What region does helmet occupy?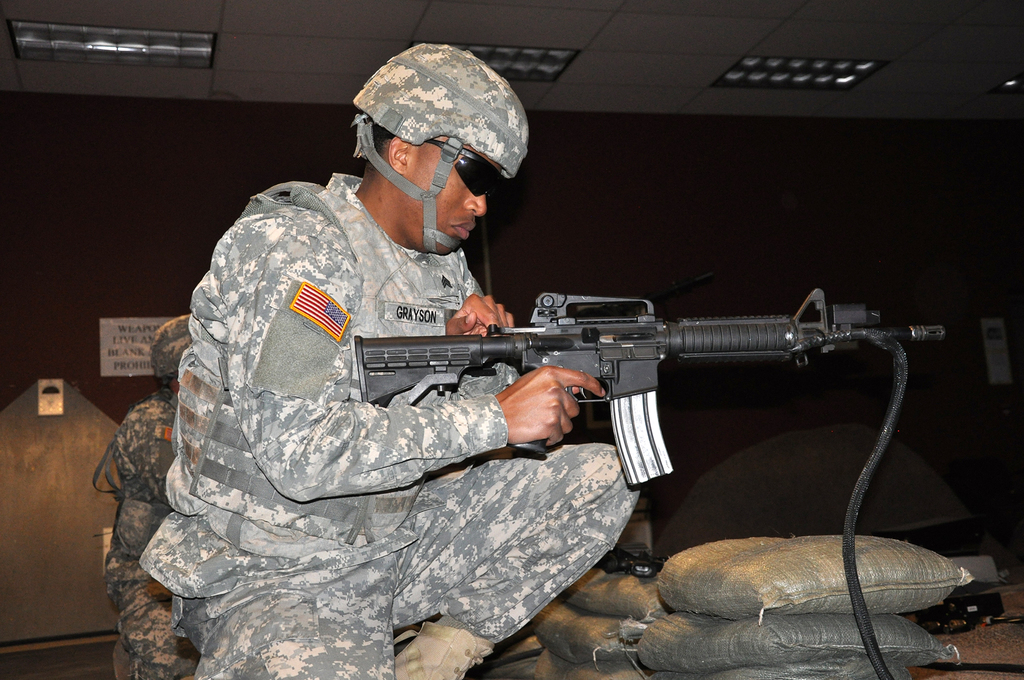
crop(340, 53, 531, 242).
